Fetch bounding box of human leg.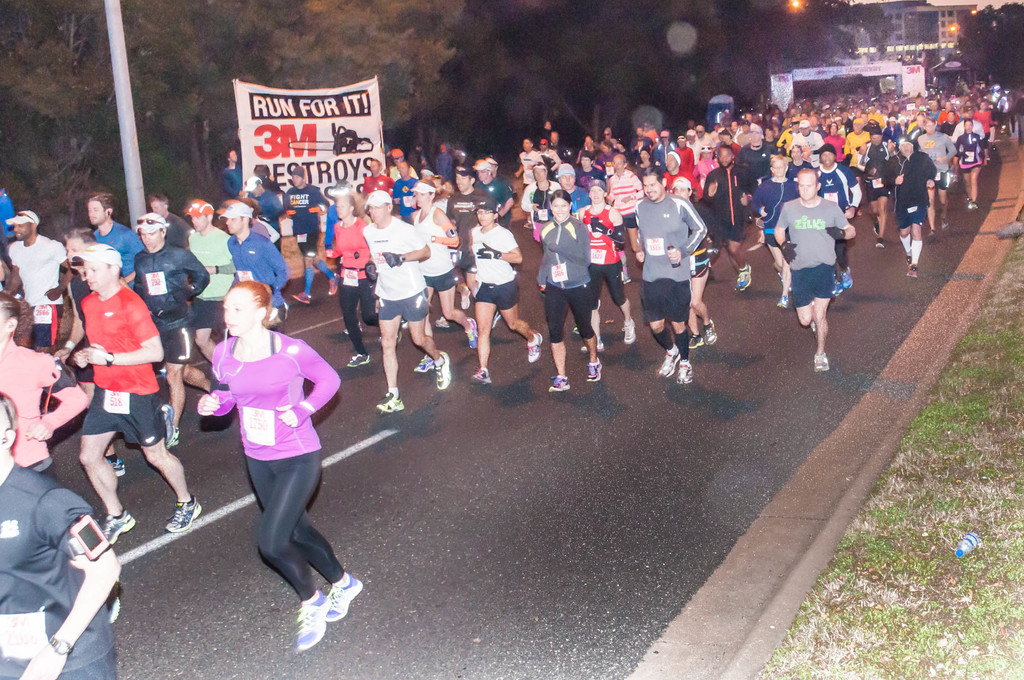
Bbox: rect(926, 179, 936, 241).
